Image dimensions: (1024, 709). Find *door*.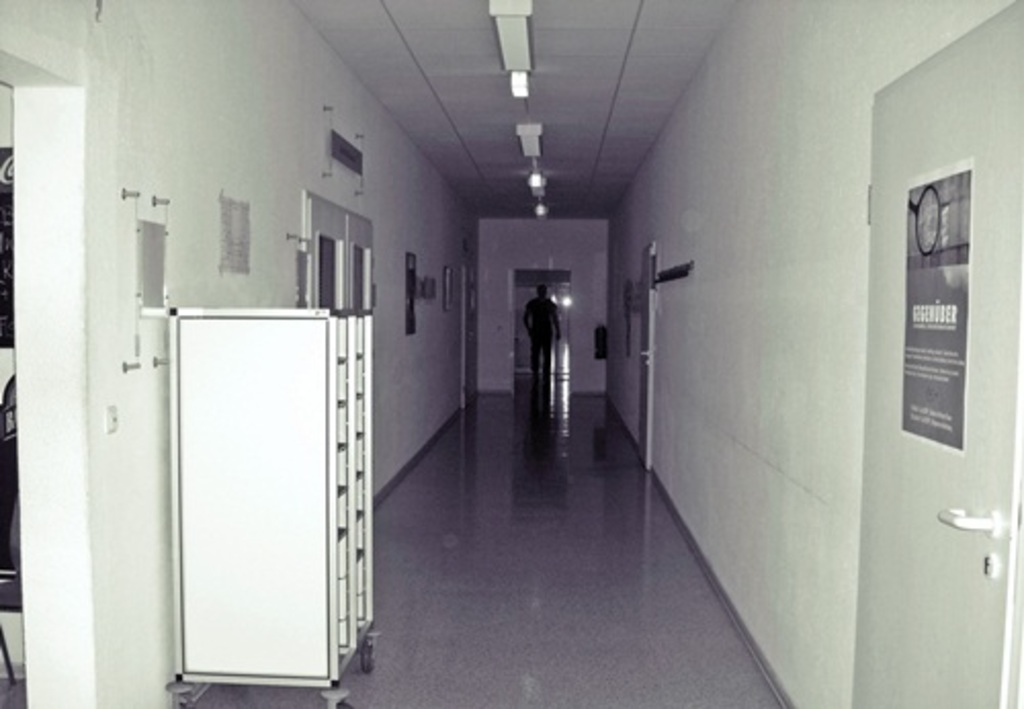
<box>850,0,1022,707</box>.
